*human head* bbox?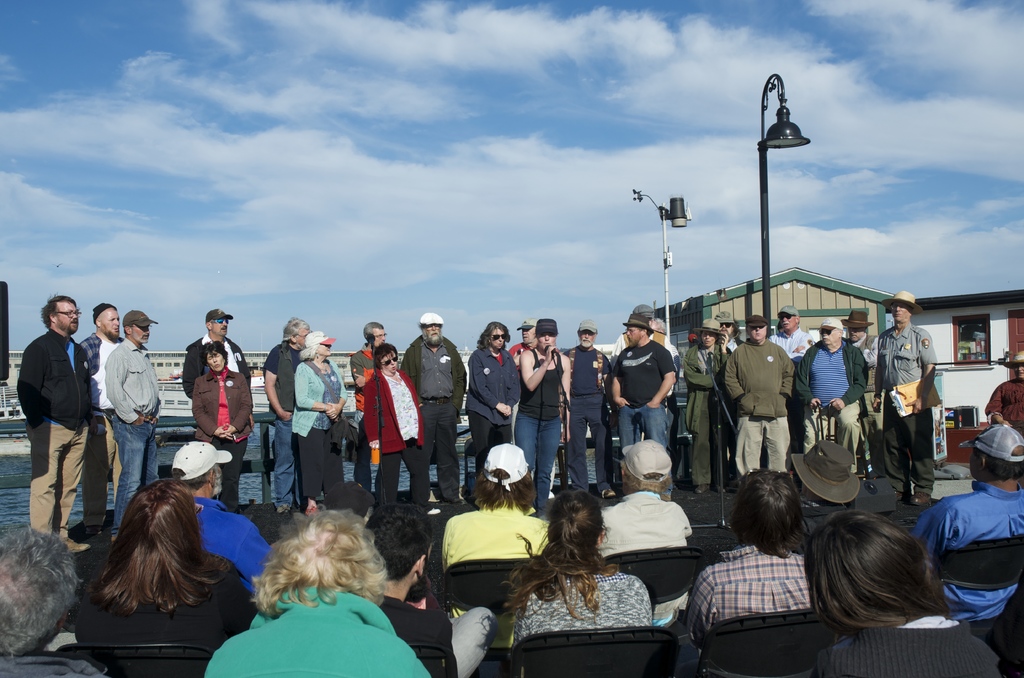
306, 331, 339, 356
